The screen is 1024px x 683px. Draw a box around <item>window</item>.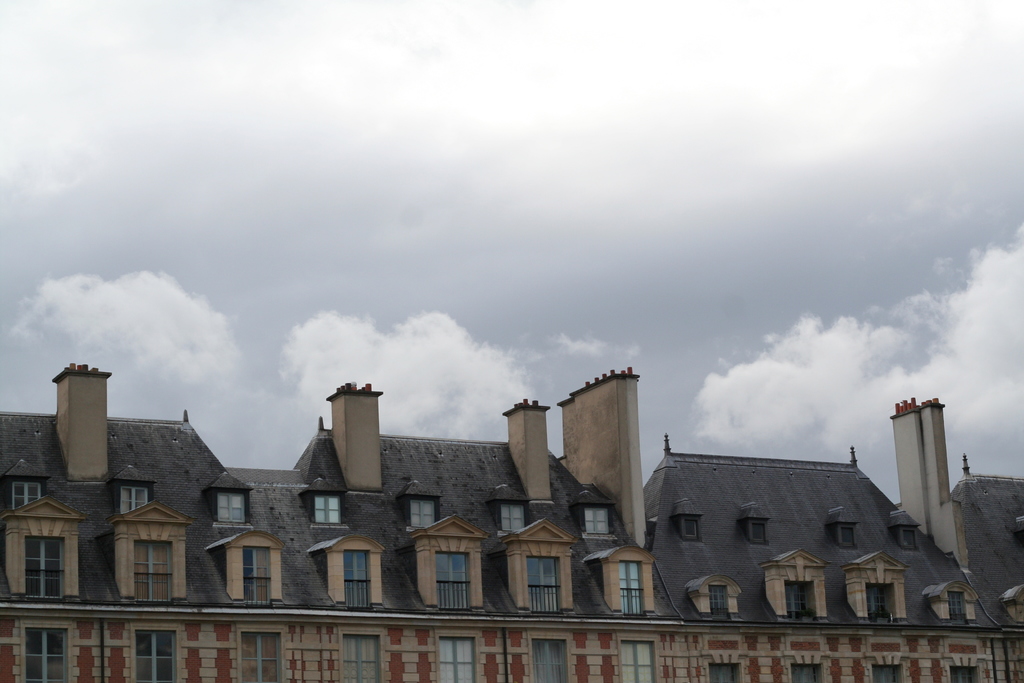
bbox=(531, 641, 572, 680).
